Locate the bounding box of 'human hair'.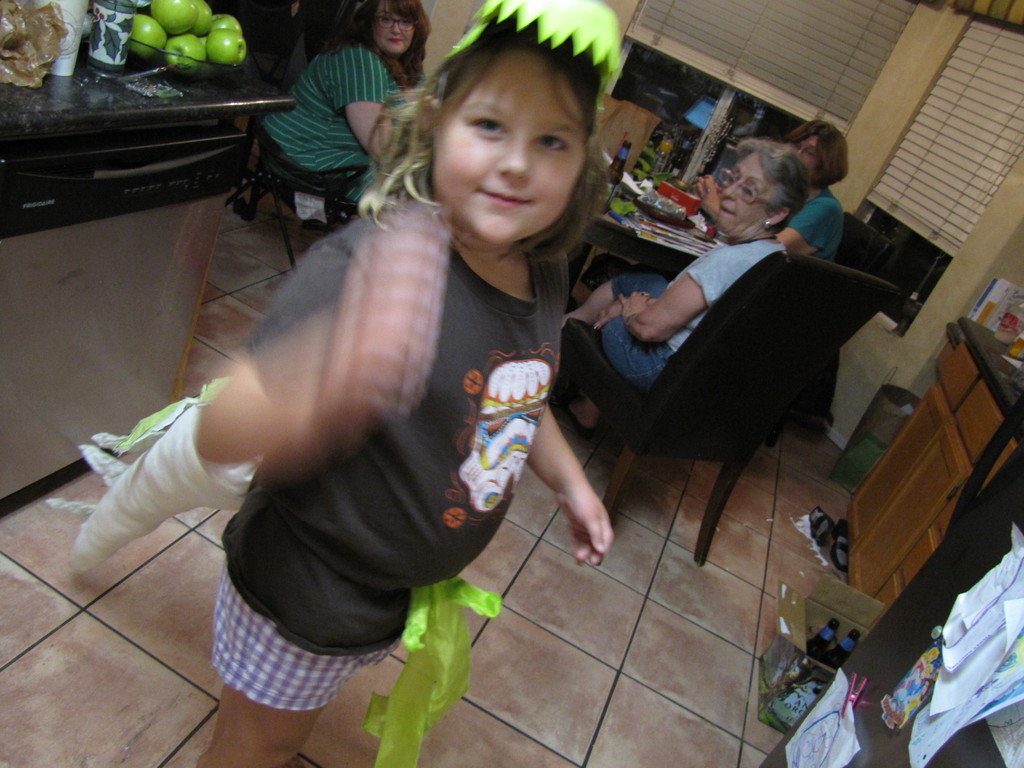
Bounding box: bbox=(735, 138, 810, 232).
